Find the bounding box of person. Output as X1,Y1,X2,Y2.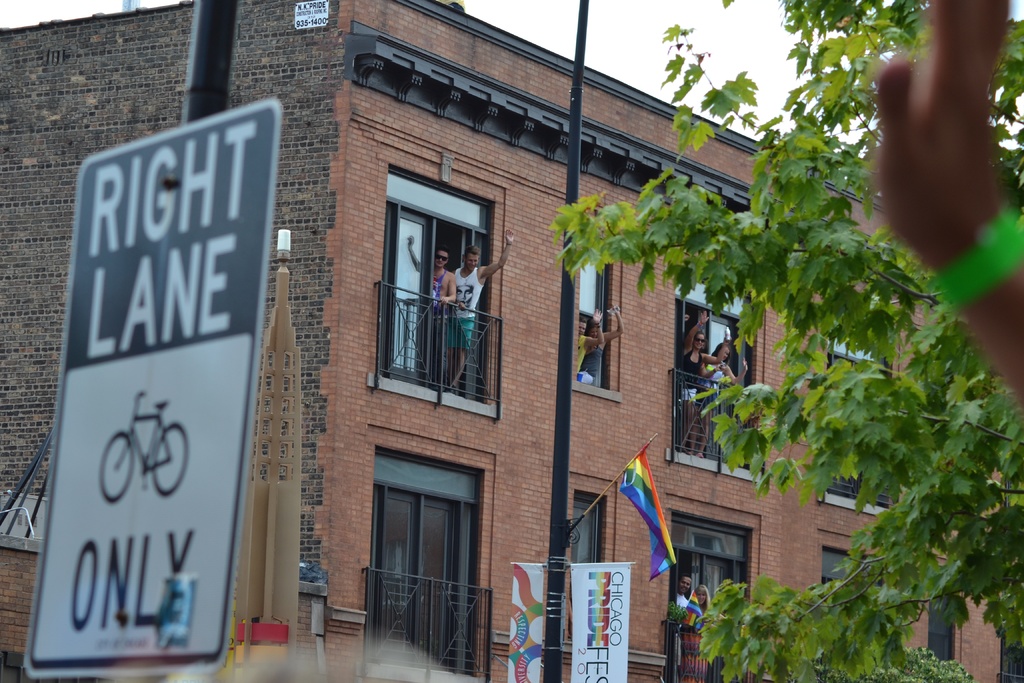
434,245,454,390.
